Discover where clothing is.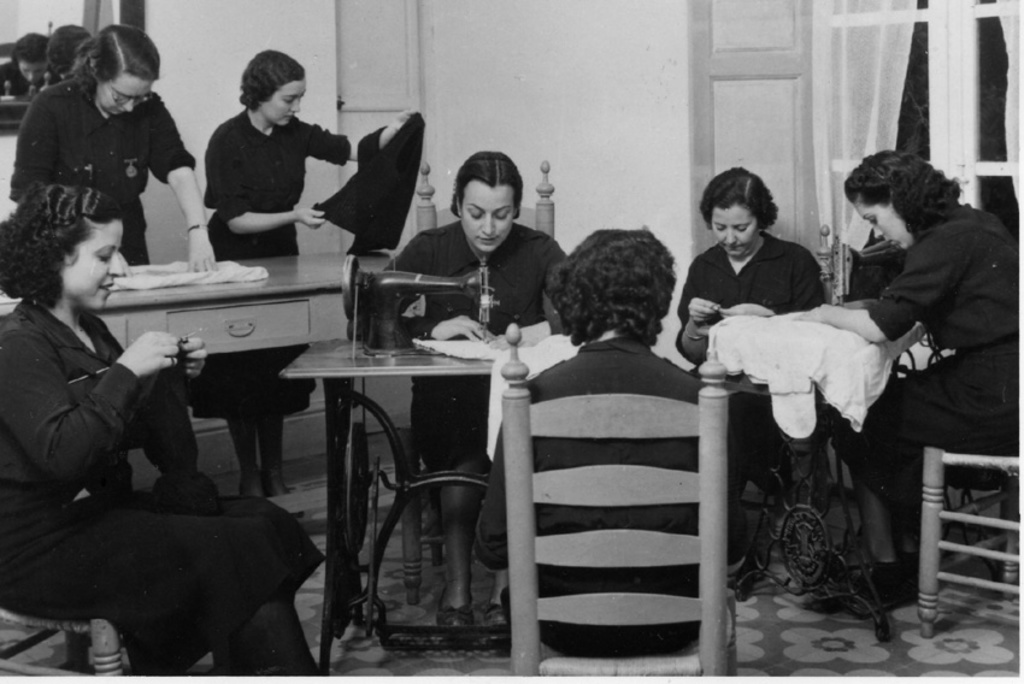
Discovered at 477:332:711:653.
